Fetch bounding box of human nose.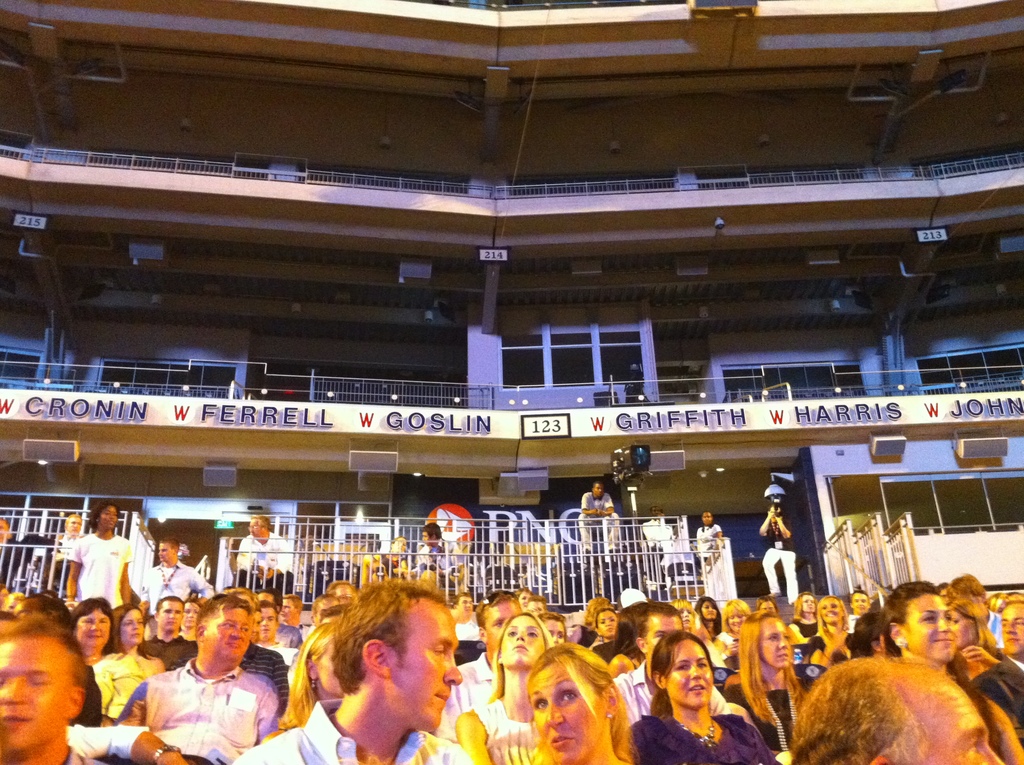
Bbox: locate(1005, 622, 1016, 636).
